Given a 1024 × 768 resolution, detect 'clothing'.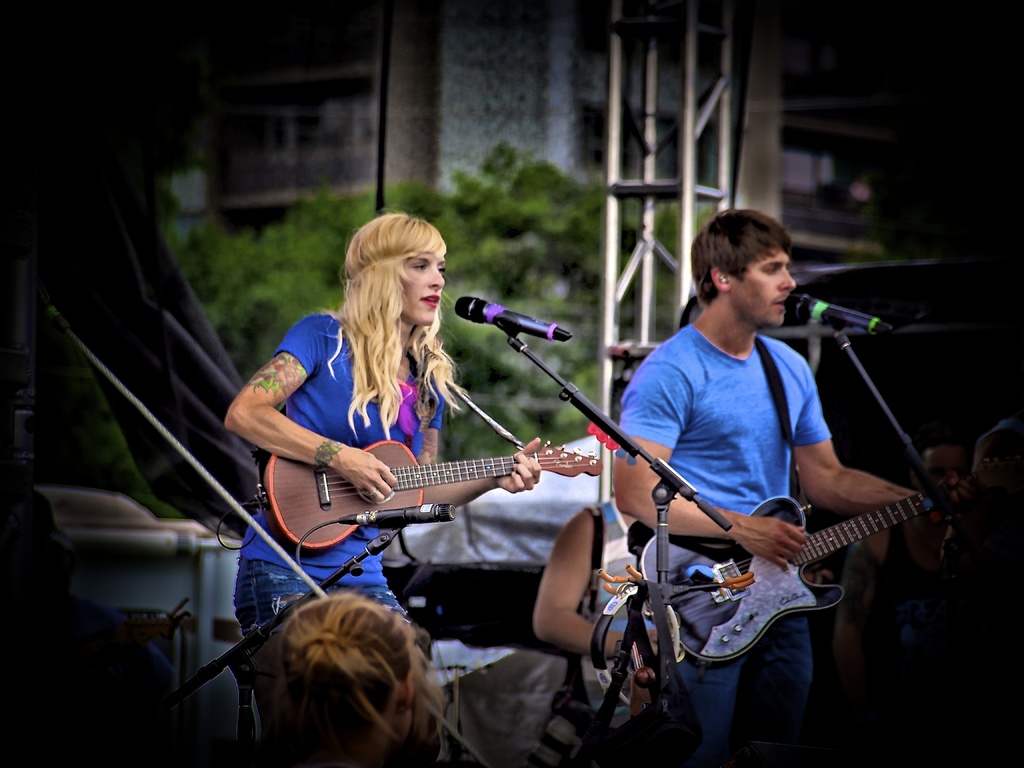
573,497,665,717.
